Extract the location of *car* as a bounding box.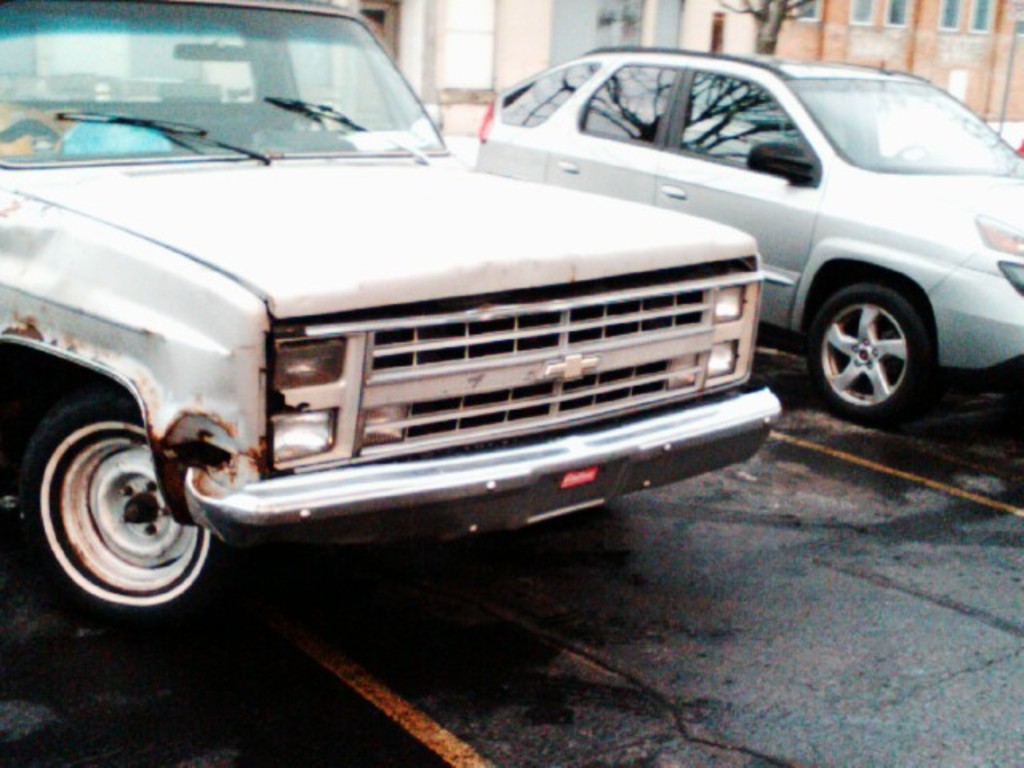
(x1=0, y1=14, x2=816, y2=613).
